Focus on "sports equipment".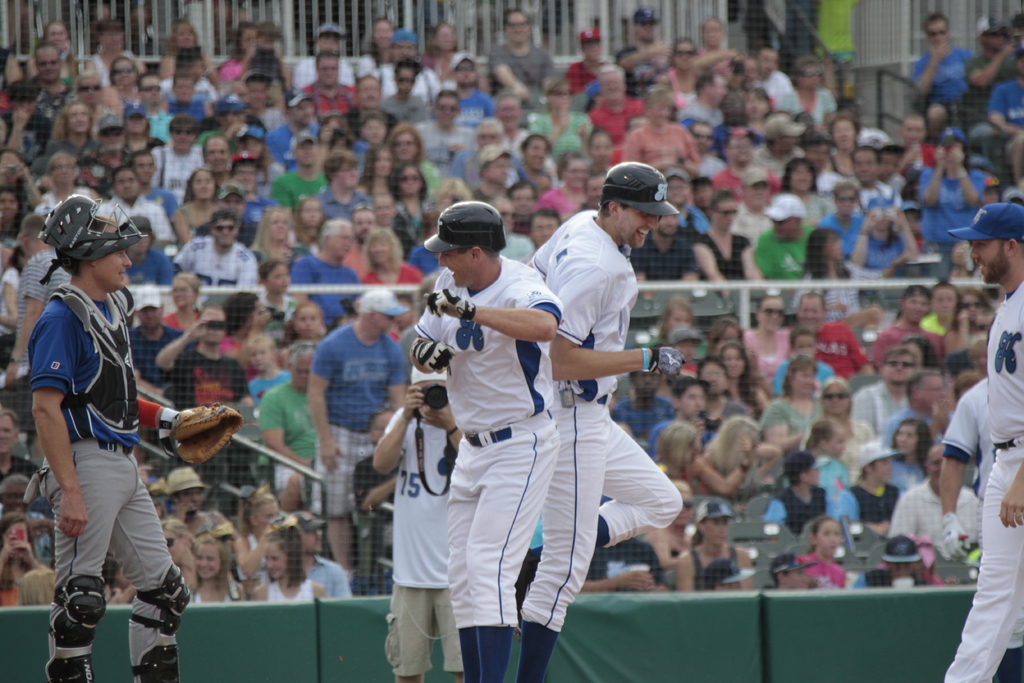
Focused at bbox=(44, 573, 108, 682).
